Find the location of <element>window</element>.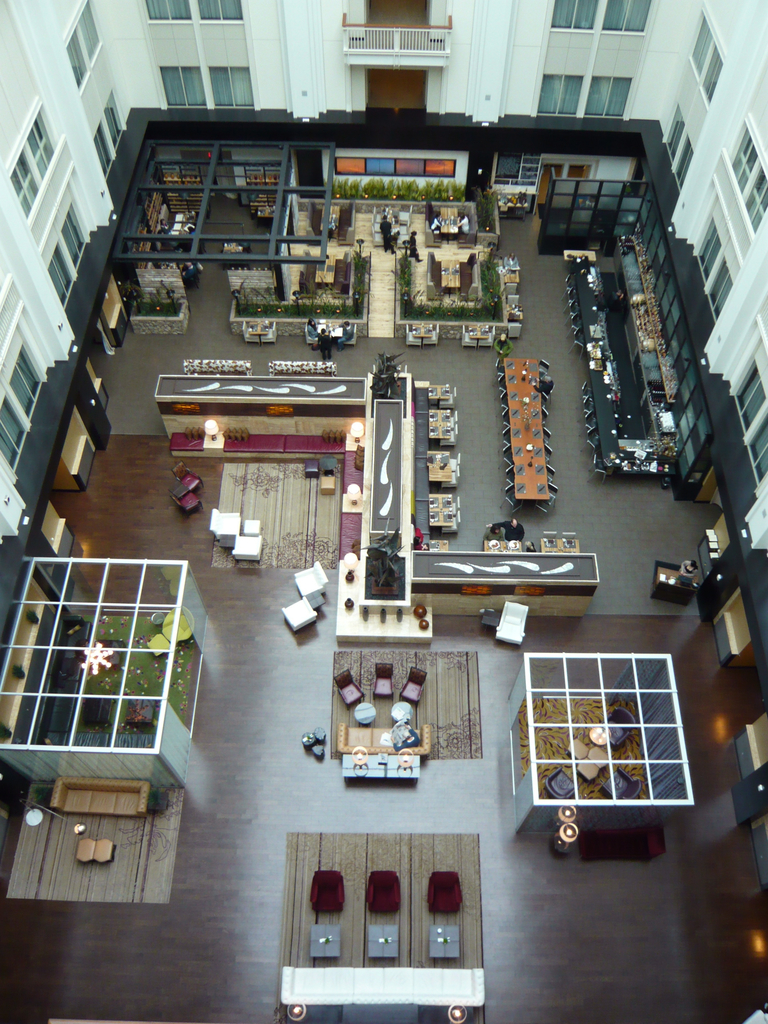
Location: {"x1": 163, "y1": 64, "x2": 186, "y2": 109}.
